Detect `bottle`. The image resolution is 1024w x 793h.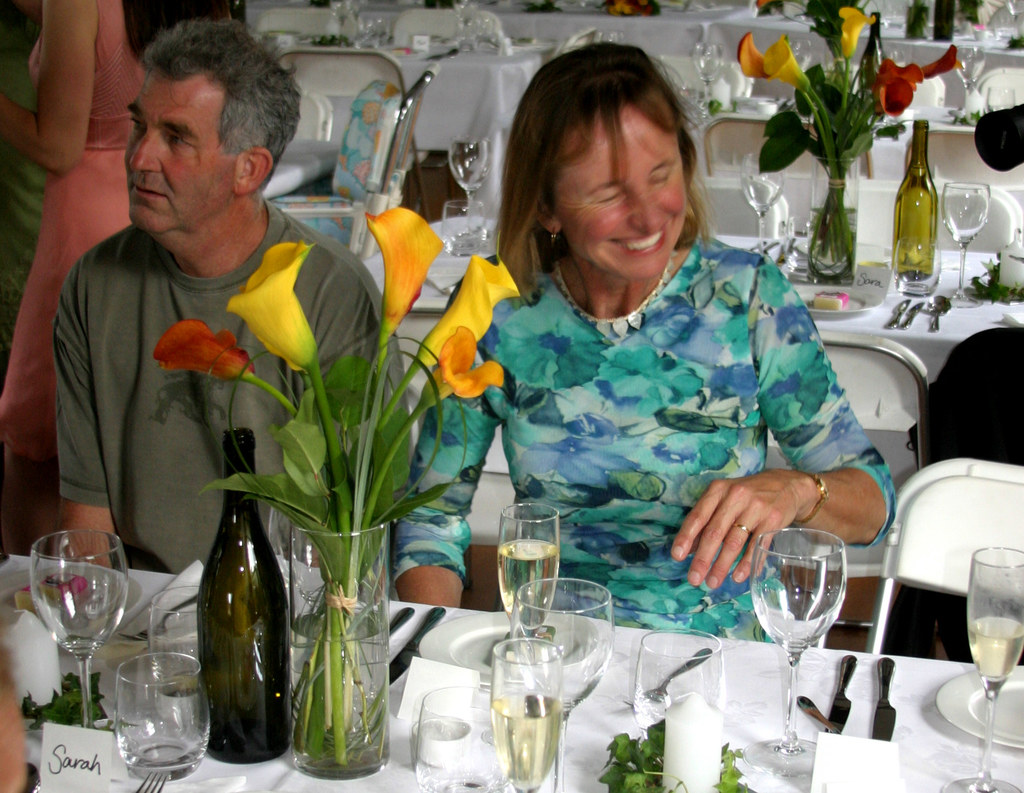
l=198, t=427, r=291, b=767.
